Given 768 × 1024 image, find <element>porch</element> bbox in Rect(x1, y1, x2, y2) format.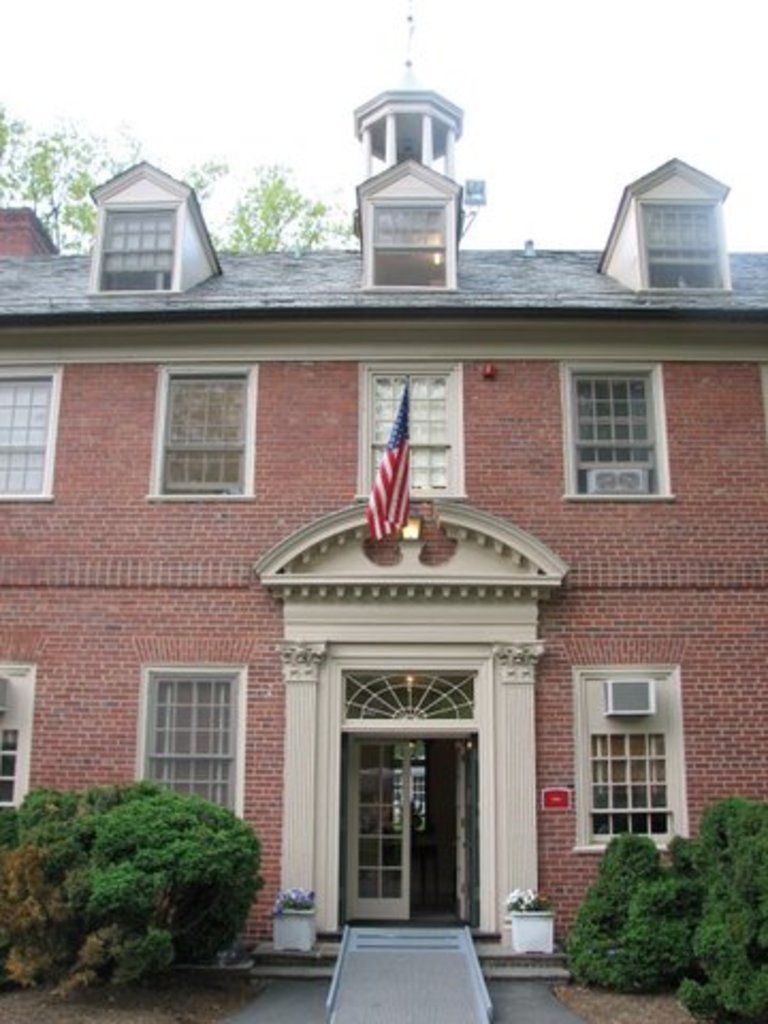
Rect(252, 915, 572, 983).
